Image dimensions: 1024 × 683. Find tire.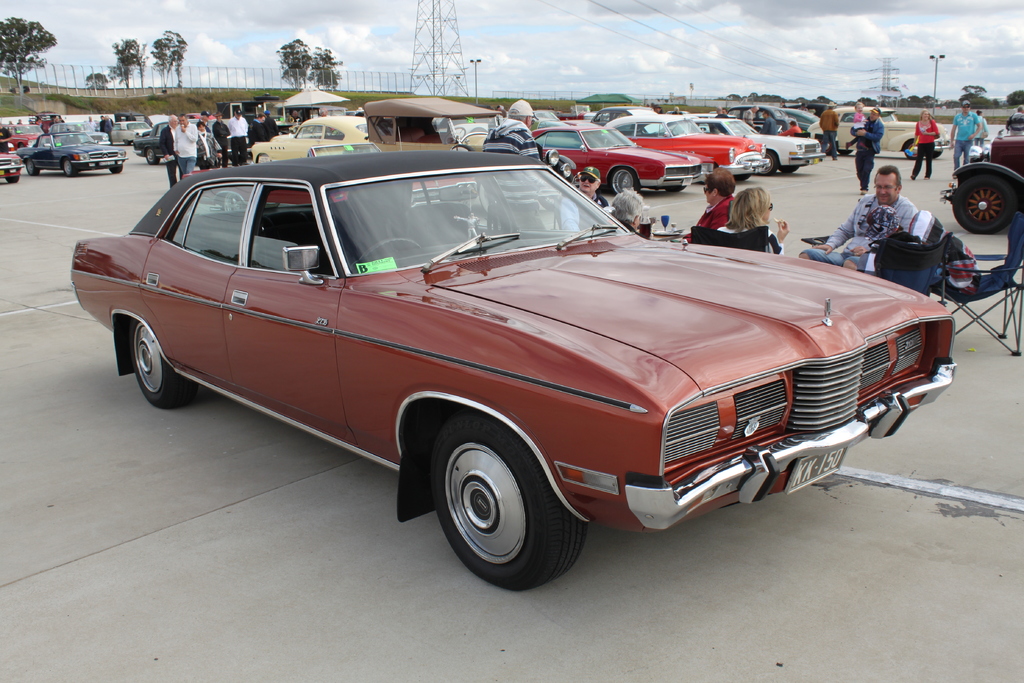
bbox(106, 160, 124, 176).
